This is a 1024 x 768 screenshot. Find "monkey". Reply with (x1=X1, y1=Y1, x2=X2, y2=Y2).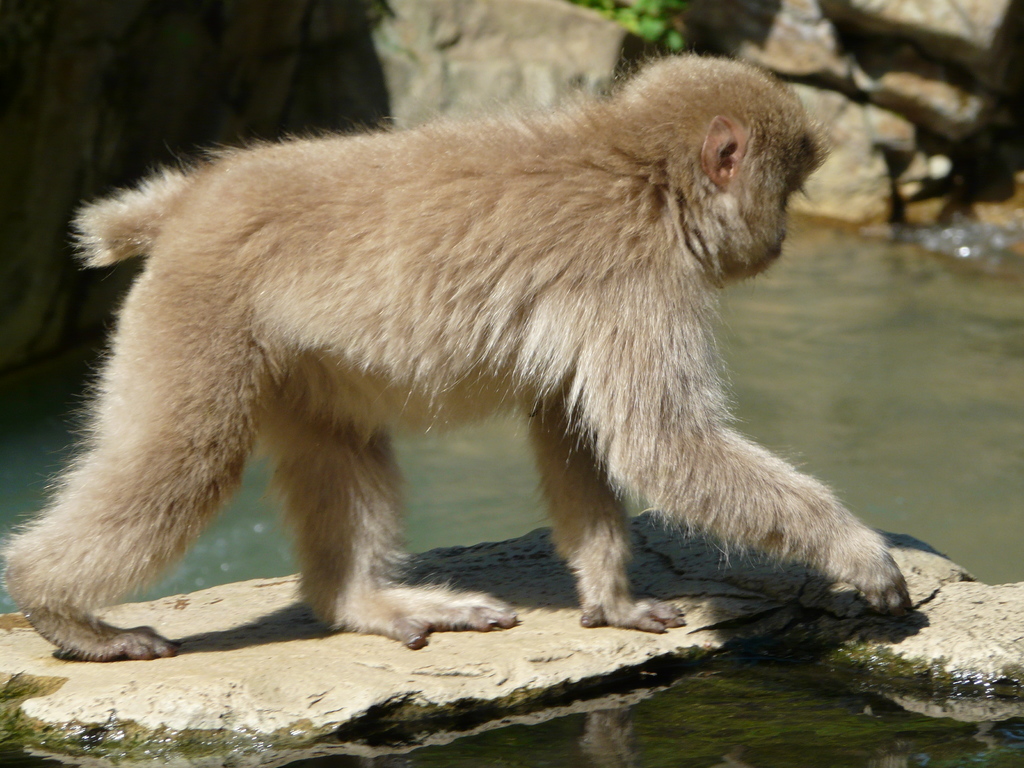
(x1=5, y1=47, x2=946, y2=707).
